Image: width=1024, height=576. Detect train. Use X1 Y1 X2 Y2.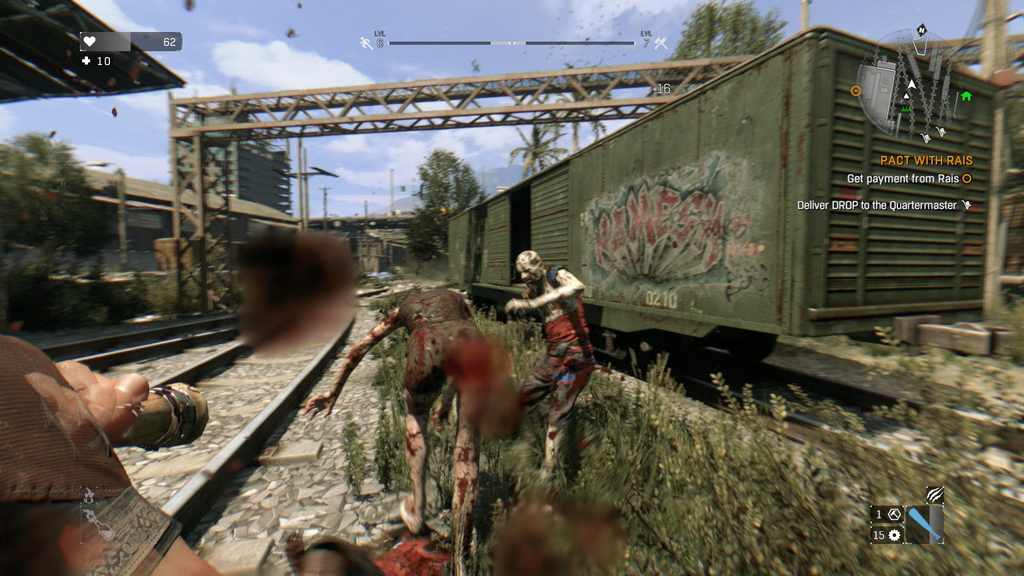
445 26 1006 383.
